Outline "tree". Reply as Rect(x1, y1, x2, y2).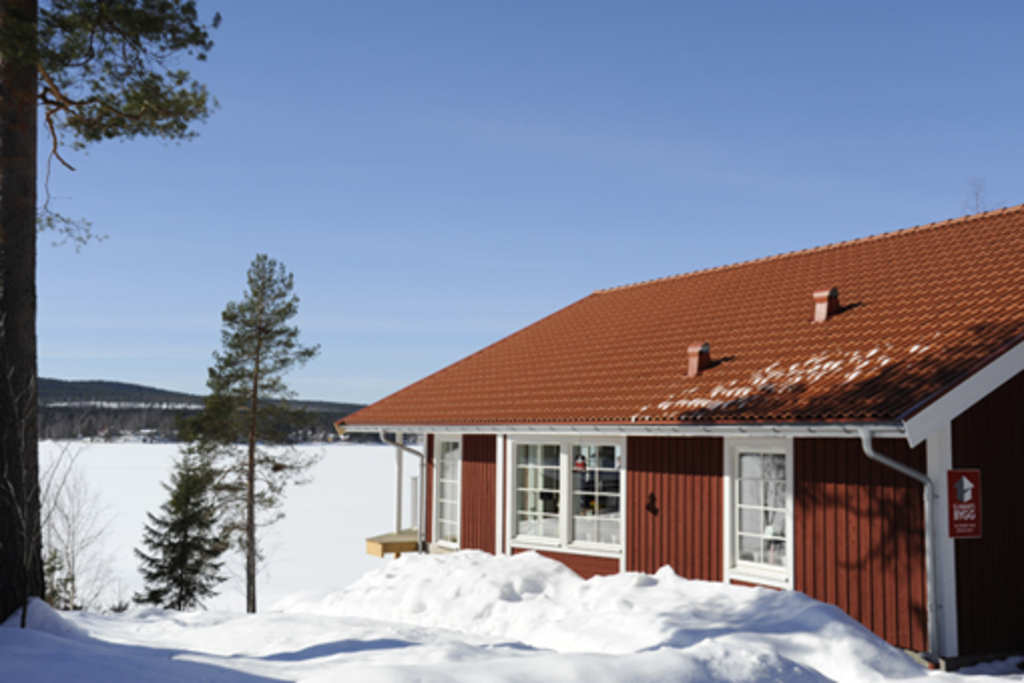
Rect(155, 229, 317, 621).
